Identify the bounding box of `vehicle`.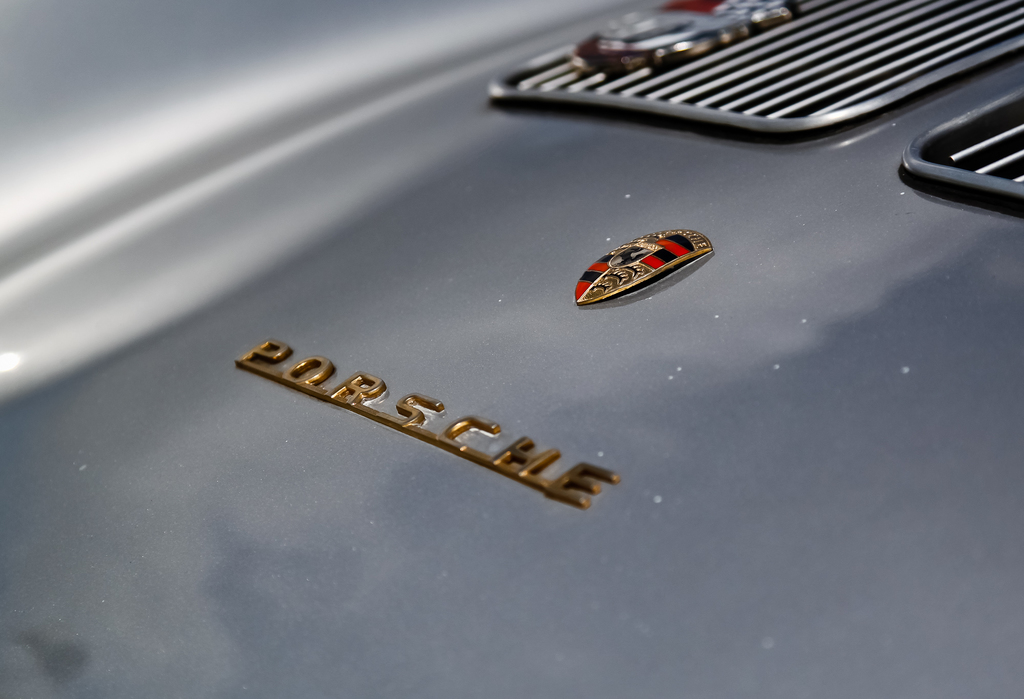
(left=0, top=0, right=1023, bottom=698).
